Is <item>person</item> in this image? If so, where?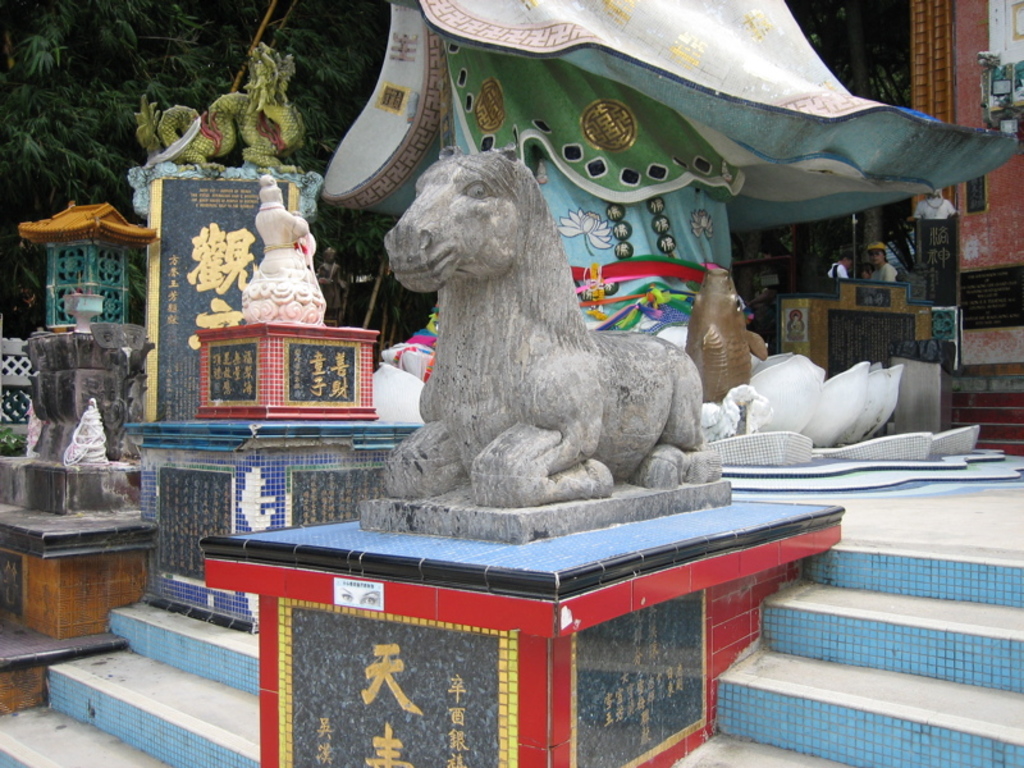
Yes, at pyautogui.locateOnScreen(827, 250, 854, 278).
